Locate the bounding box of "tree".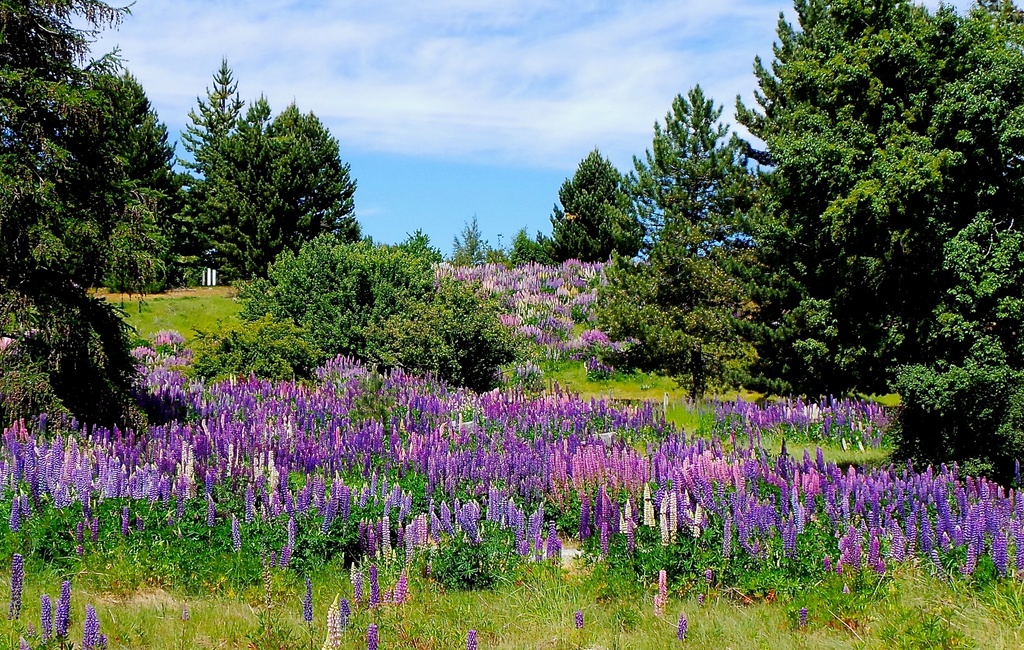
Bounding box: [158,61,249,288].
